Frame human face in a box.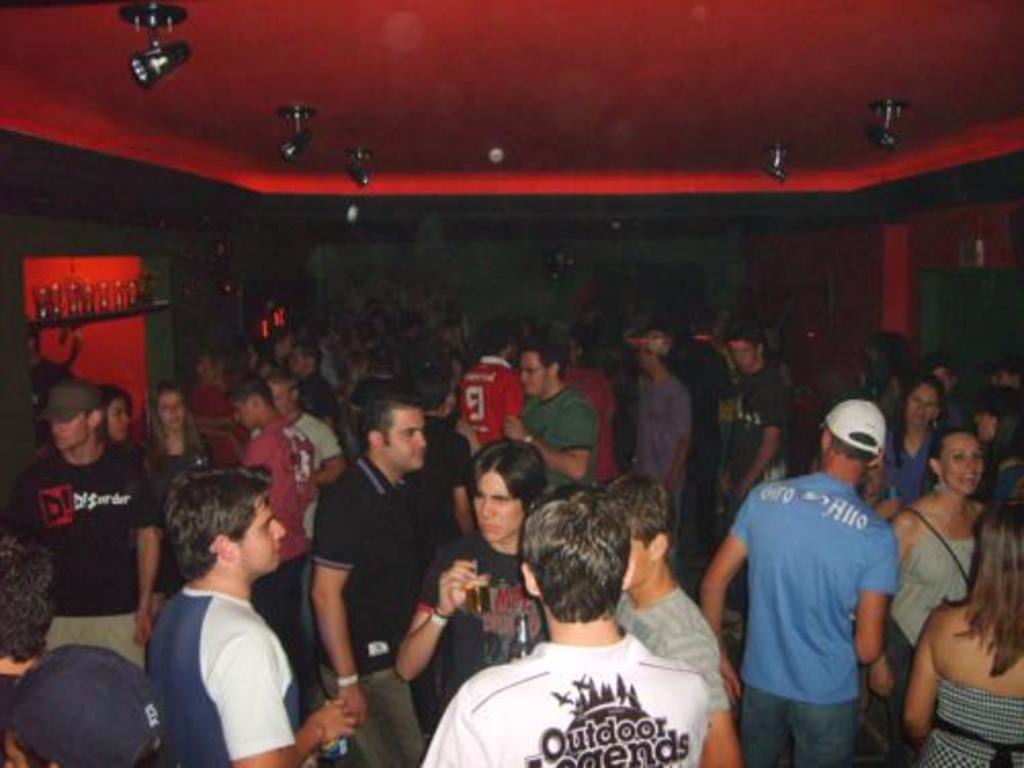
[231,487,287,567].
